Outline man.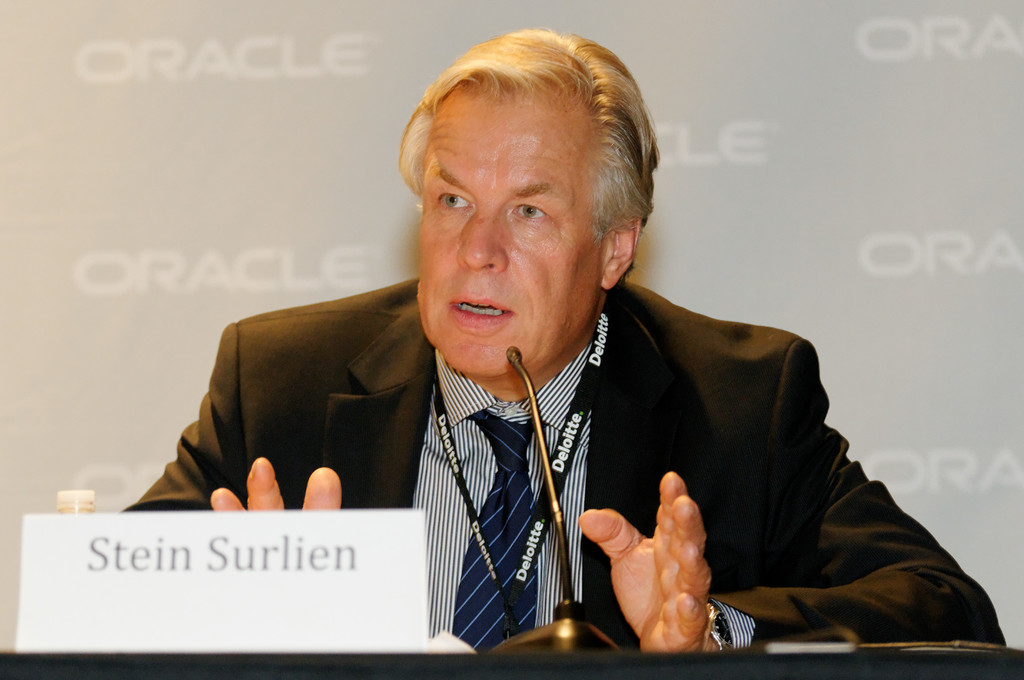
Outline: pyautogui.locateOnScreen(139, 273, 1001, 663).
